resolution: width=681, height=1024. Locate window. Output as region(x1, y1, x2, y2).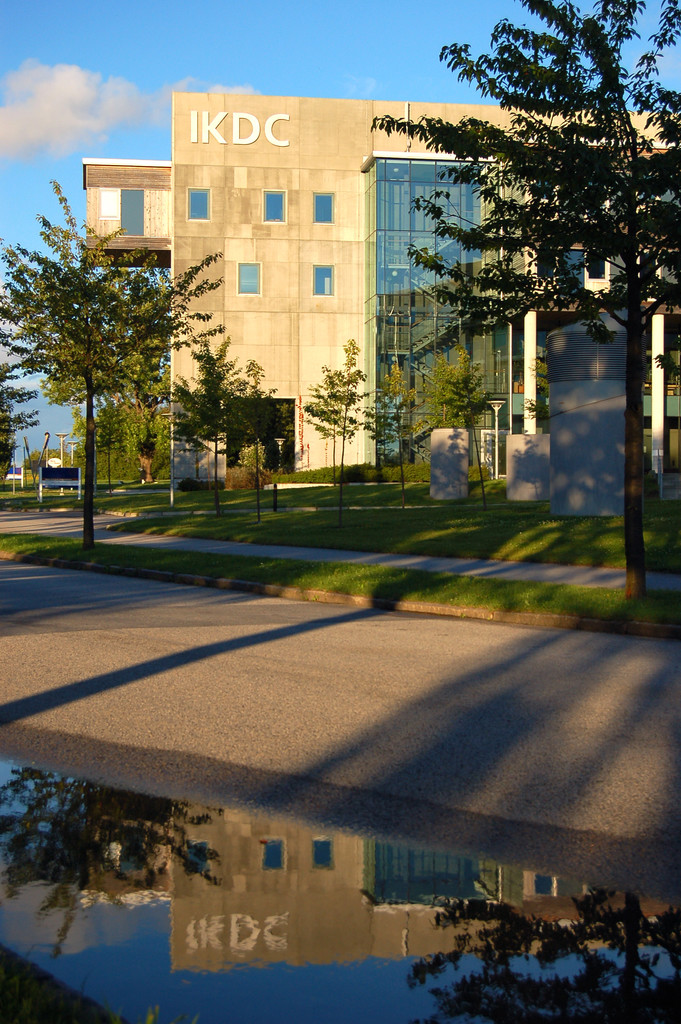
region(263, 192, 287, 225).
